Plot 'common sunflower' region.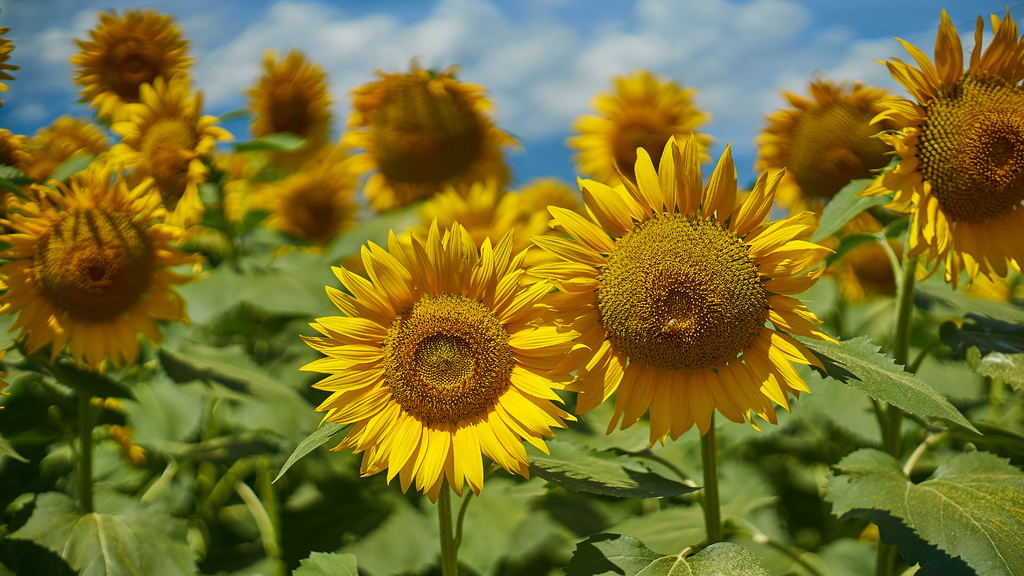
Plotted at [99, 65, 228, 204].
